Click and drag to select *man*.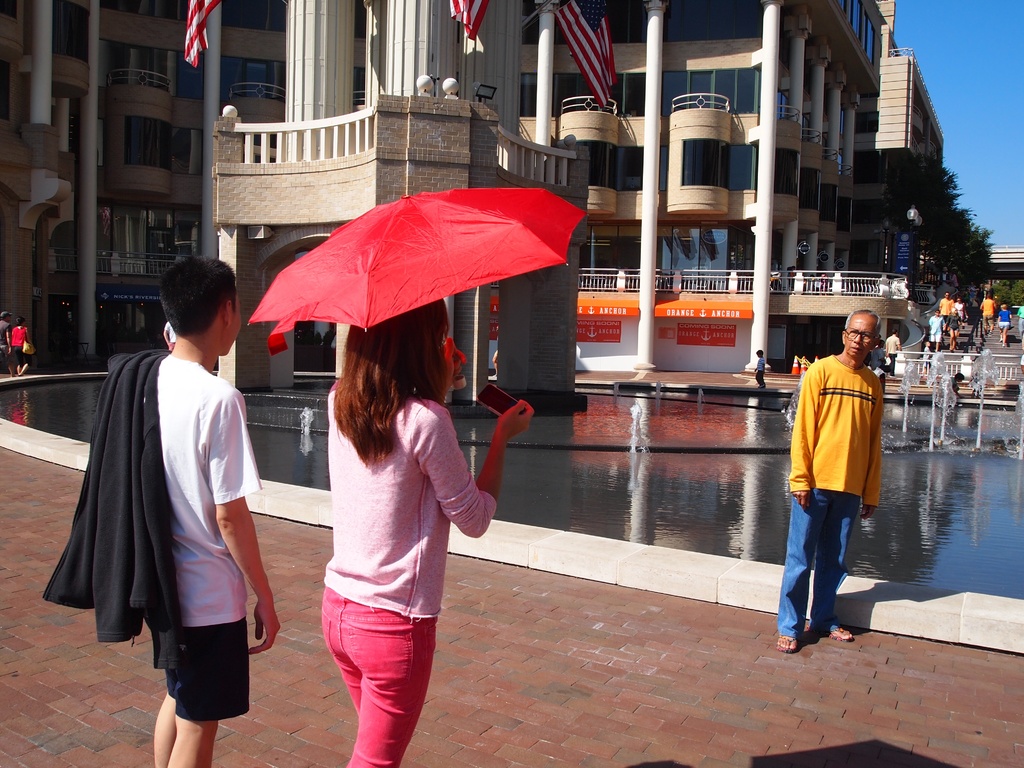
Selection: bbox=(927, 307, 946, 353).
